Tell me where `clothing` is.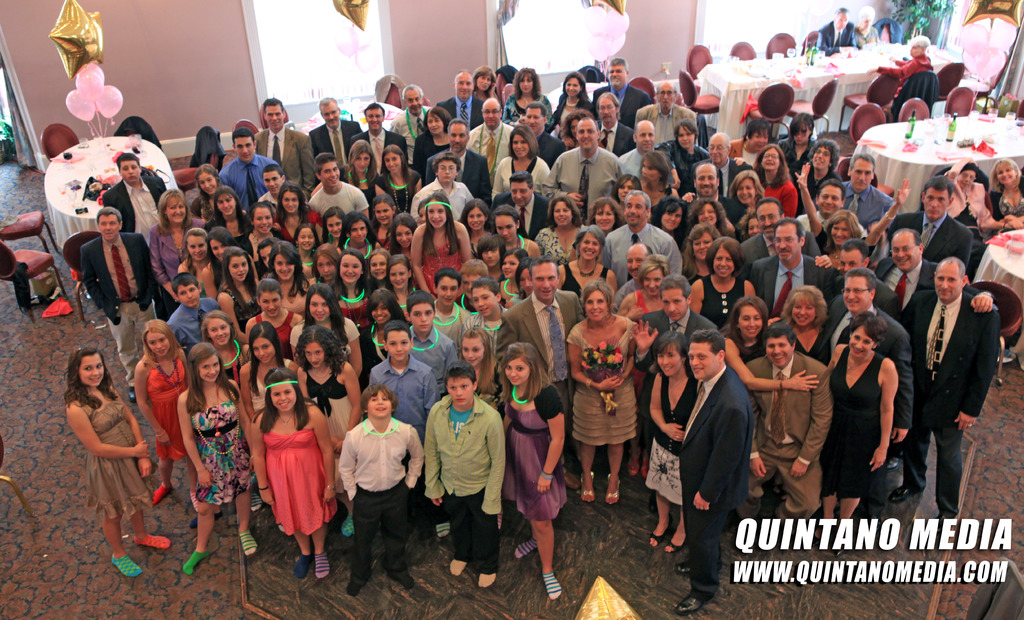
`clothing` is at x1=232 y1=216 x2=278 y2=263.
